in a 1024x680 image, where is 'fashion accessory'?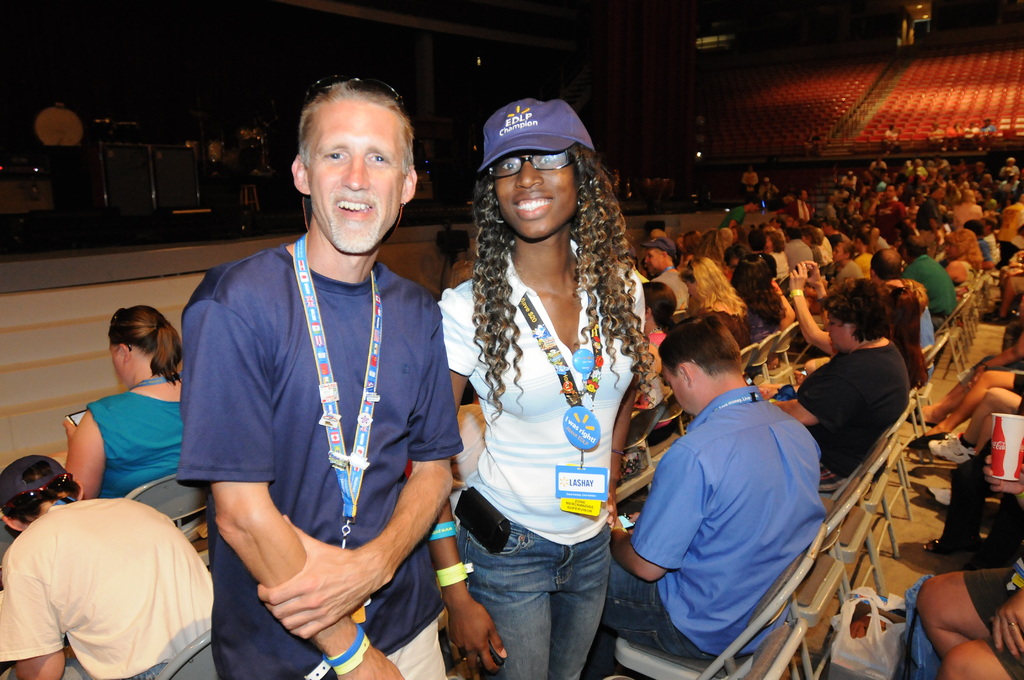
(left=0, top=455, right=67, bottom=509).
